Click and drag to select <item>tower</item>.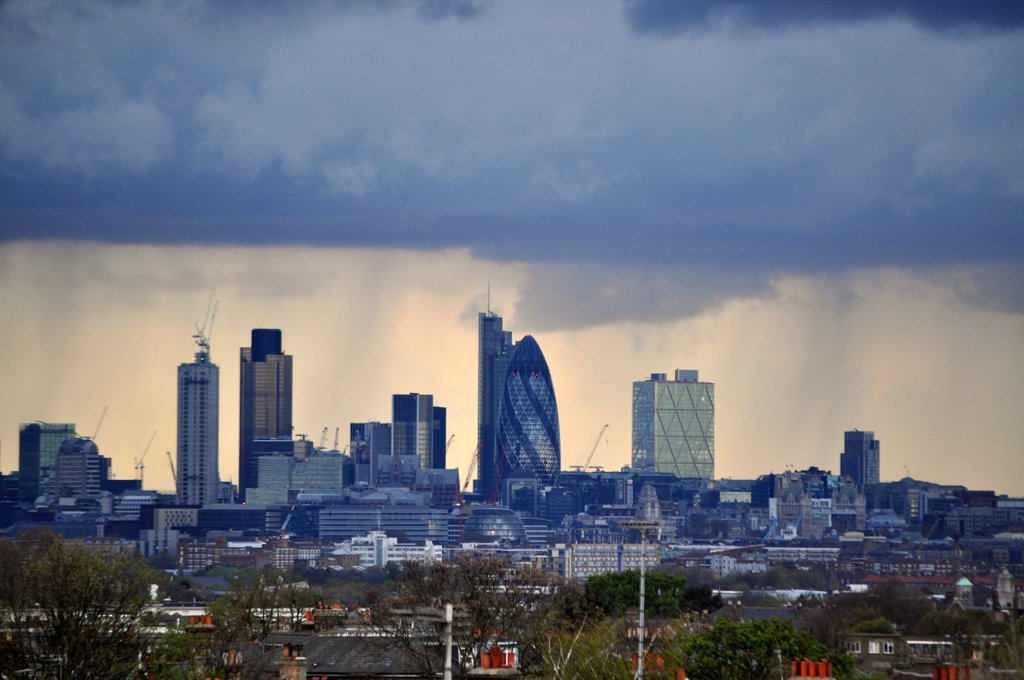
Selection: 56 437 135 545.
